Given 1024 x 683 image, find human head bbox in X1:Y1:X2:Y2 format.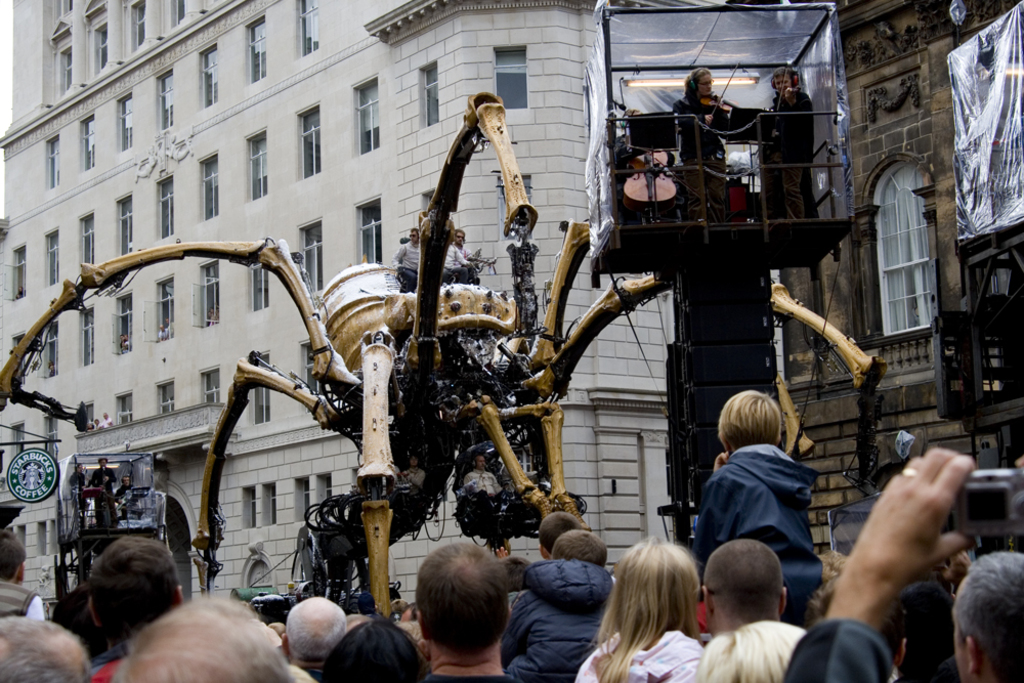
699:538:788:642.
